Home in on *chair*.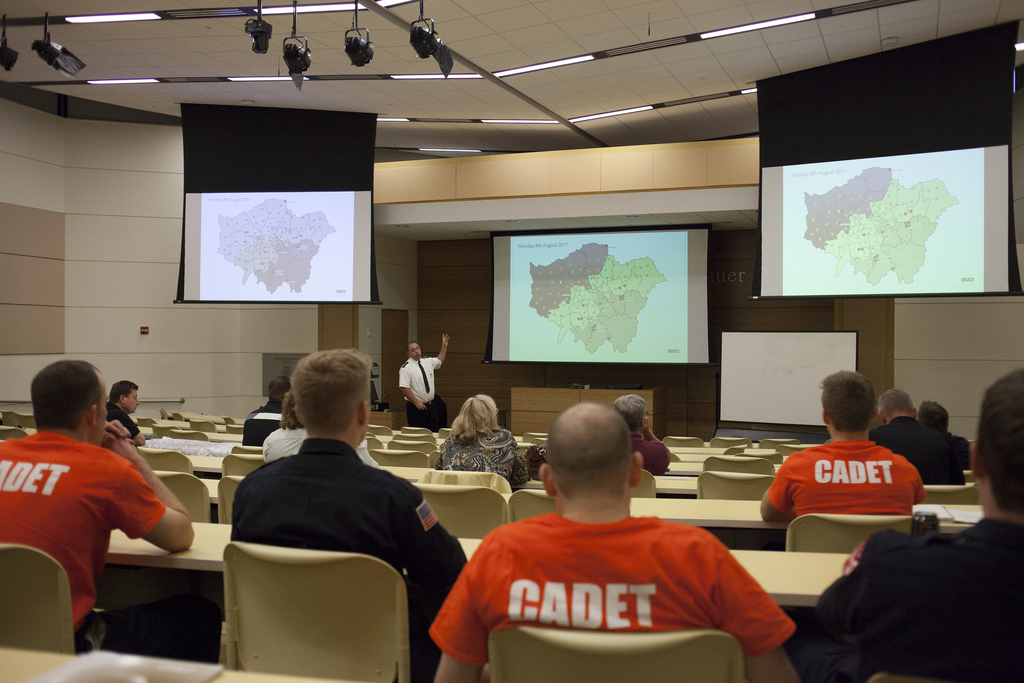
Homed in at crop(386, 434, 429, 440).
